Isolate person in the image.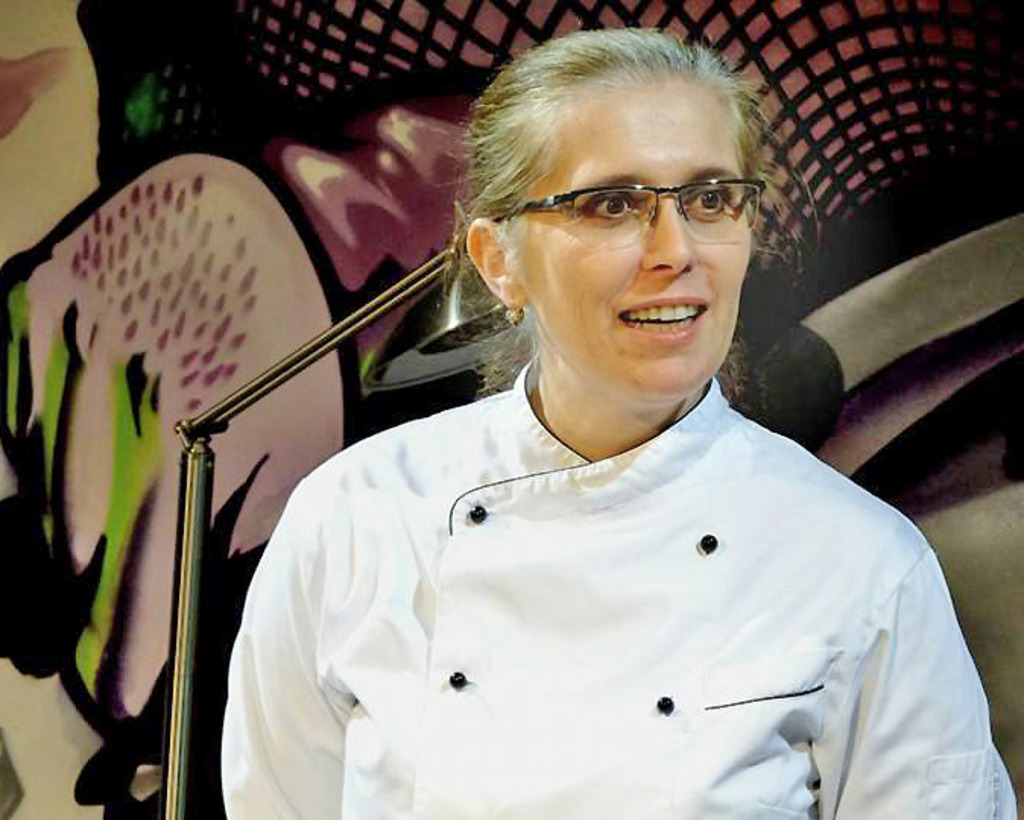
Isolated region: (left=191, top=93, right=983, bottom=814).
